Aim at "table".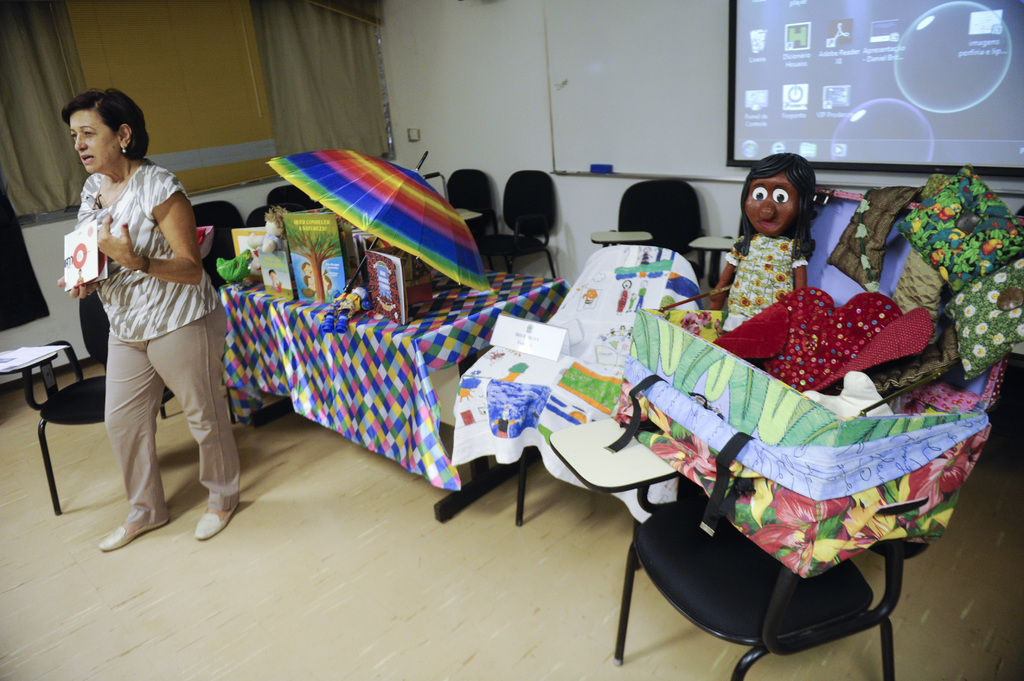
Aimed at 222, 280, 568, 486.
